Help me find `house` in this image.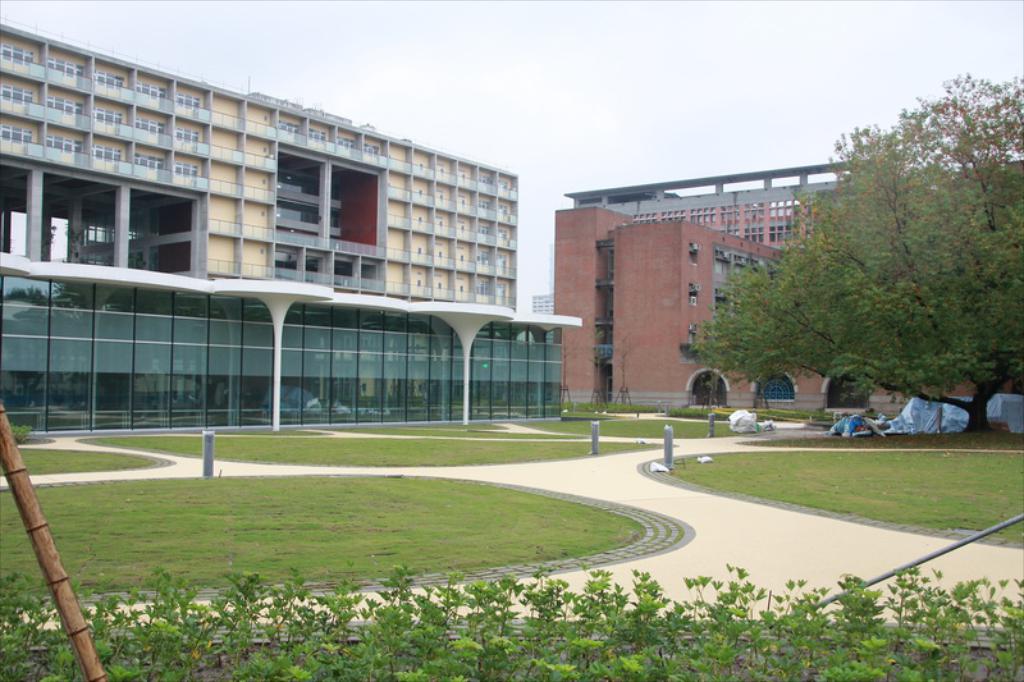
Found it: bbox(571, 170, 874, 252).
